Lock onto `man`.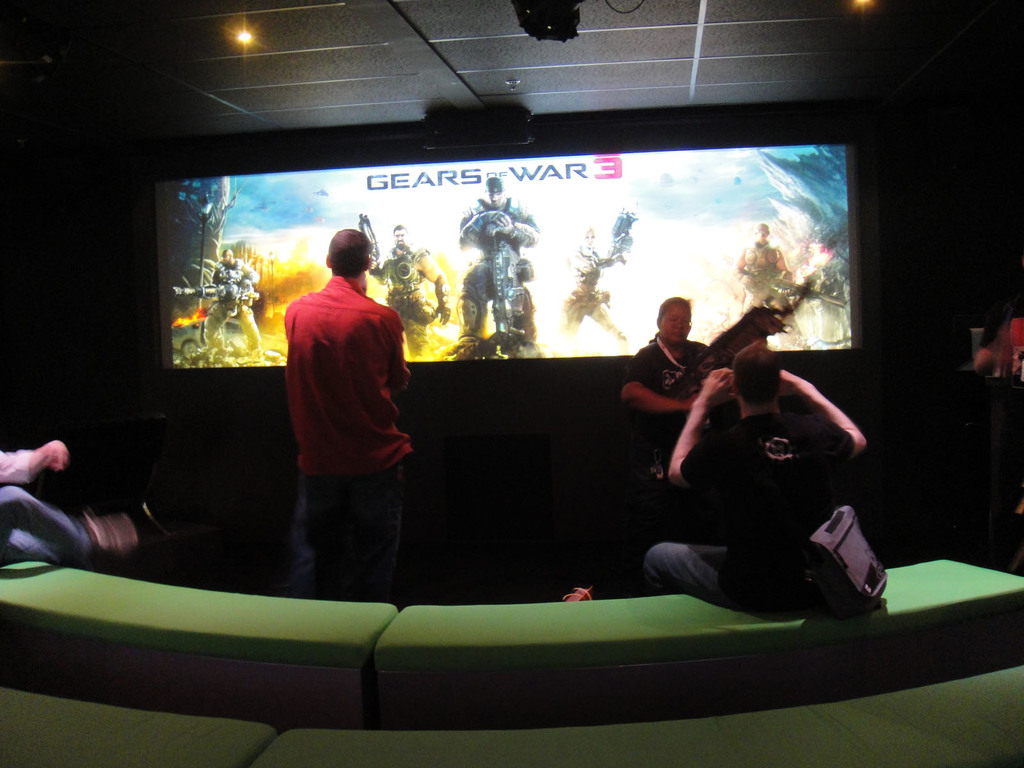
Locked: [x1=568, y1=294, x2=742, y2=588].
